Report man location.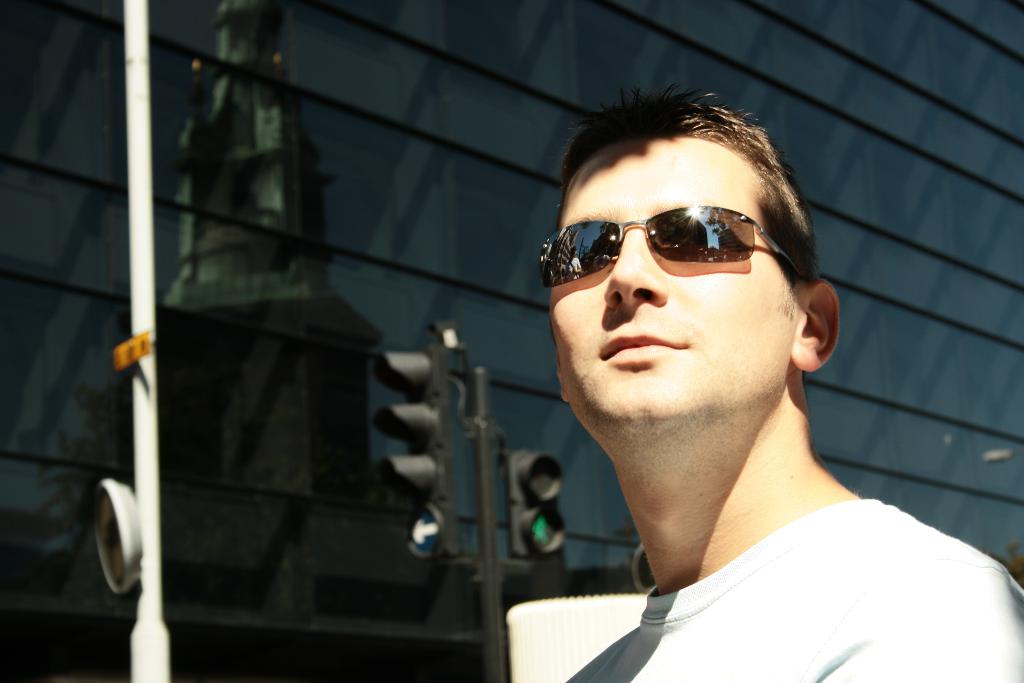
Report: <region>557, 80, 1023, 682</region>.
